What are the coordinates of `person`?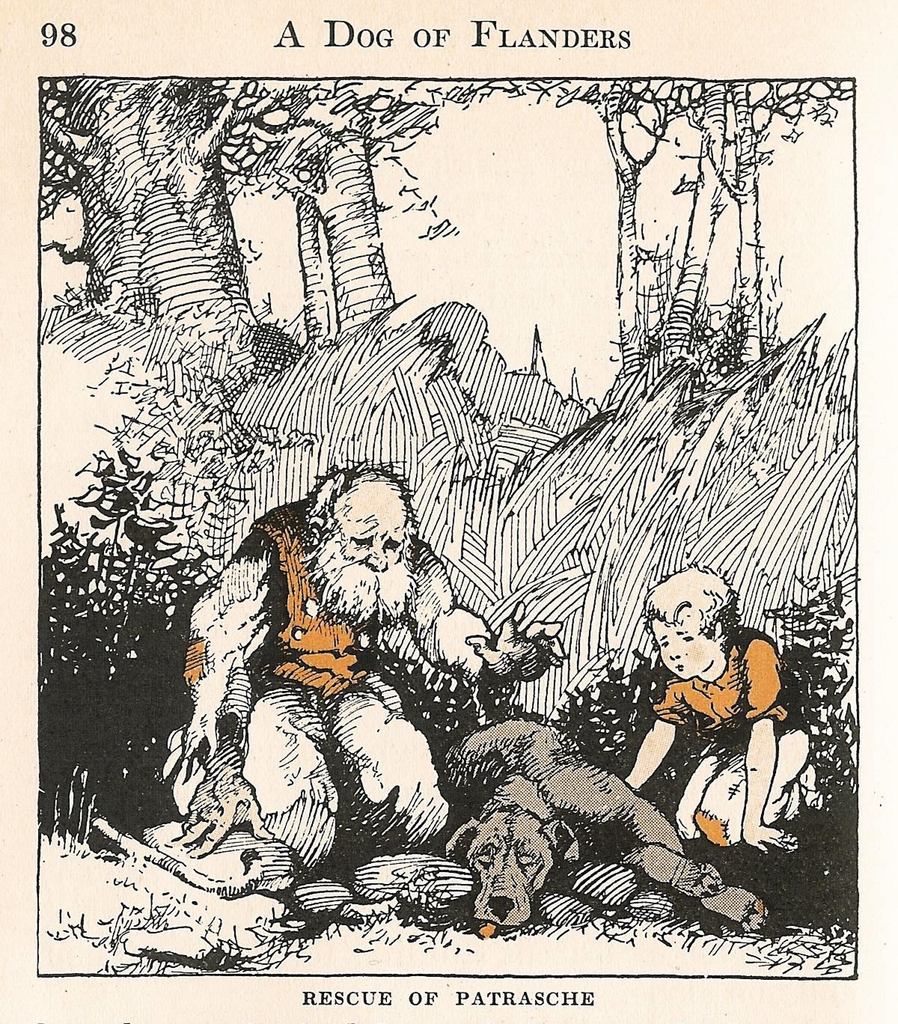
bbox=[629, 537, 801, 880].
